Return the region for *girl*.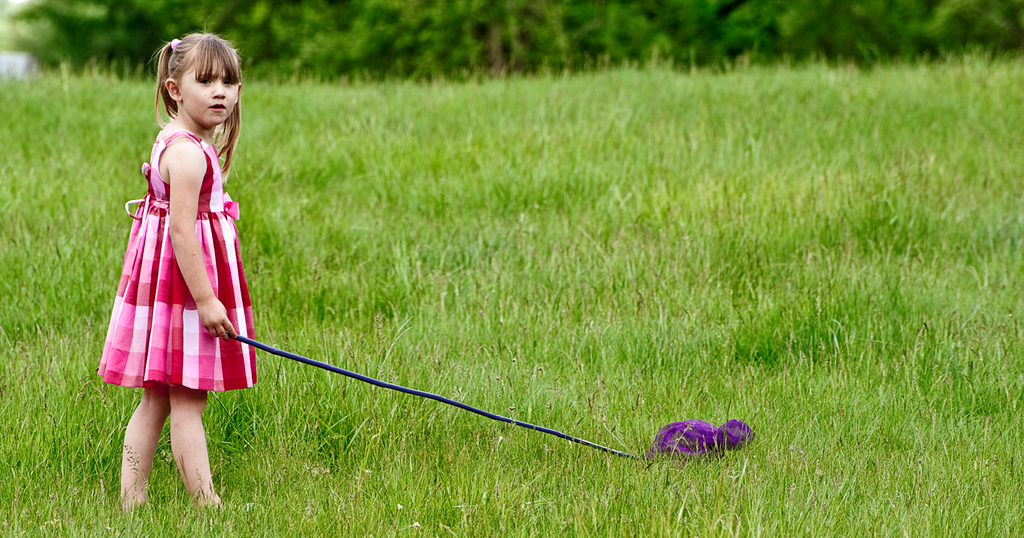
(94, 34, 257, 507).
